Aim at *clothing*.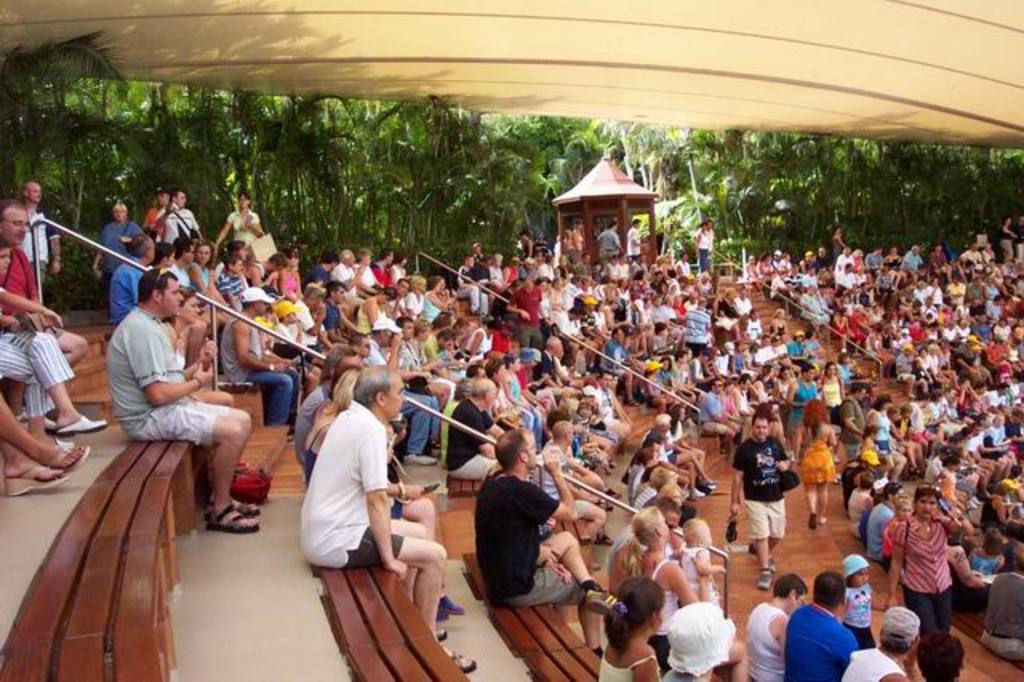
Aimed at <bbox>288, 386, 406, 586</bbox>.
